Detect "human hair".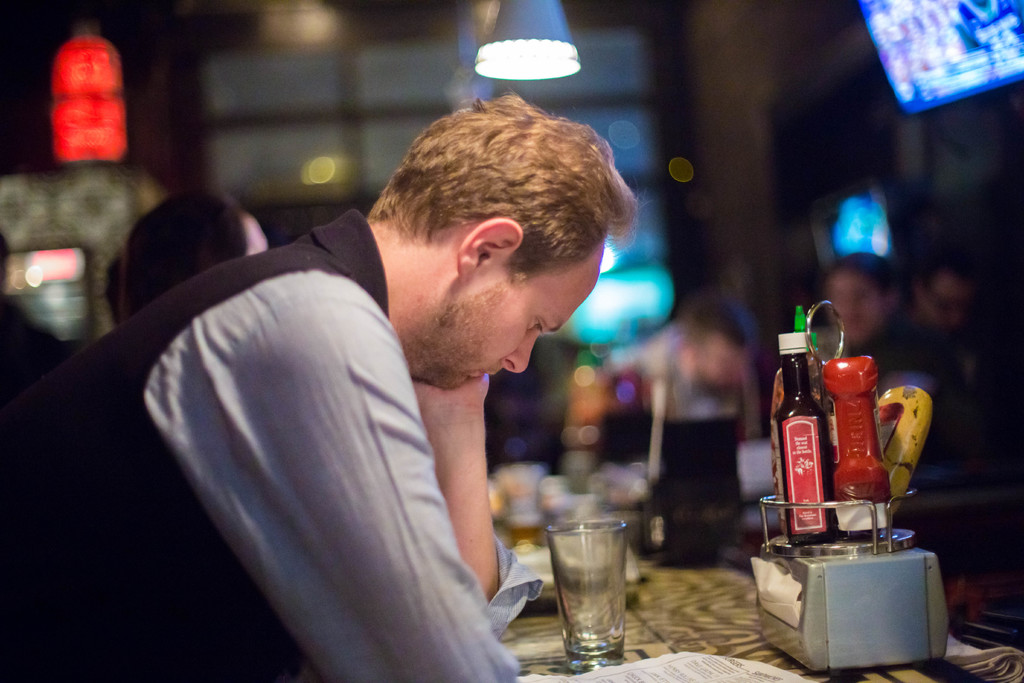
Detected at [x1=822, y1=253, x2=909, y2=320].
